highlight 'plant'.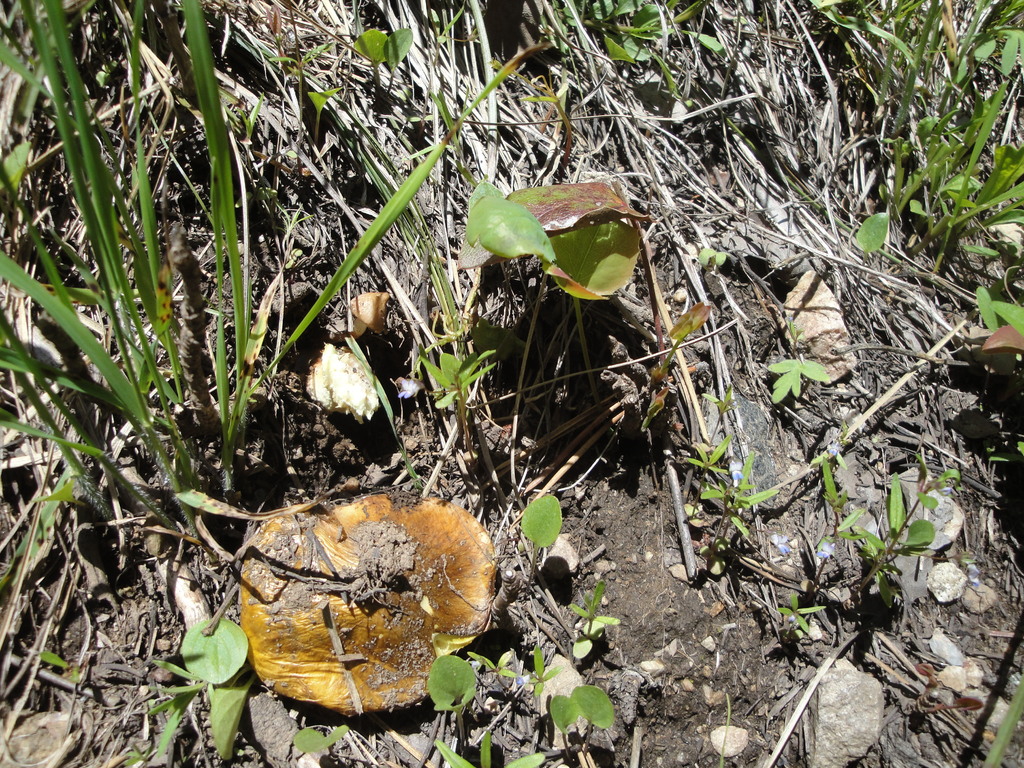
Highlighted region: rect(463, 181, 646, 394).
